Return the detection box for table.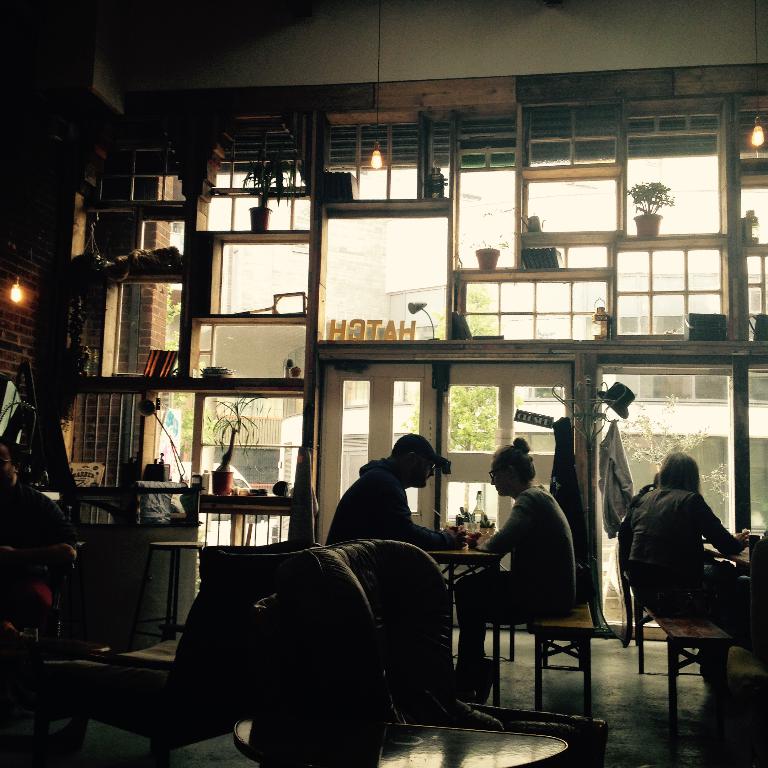
{"x1": 699, "y1": 536, "x2": 750, "y2": 569}.
